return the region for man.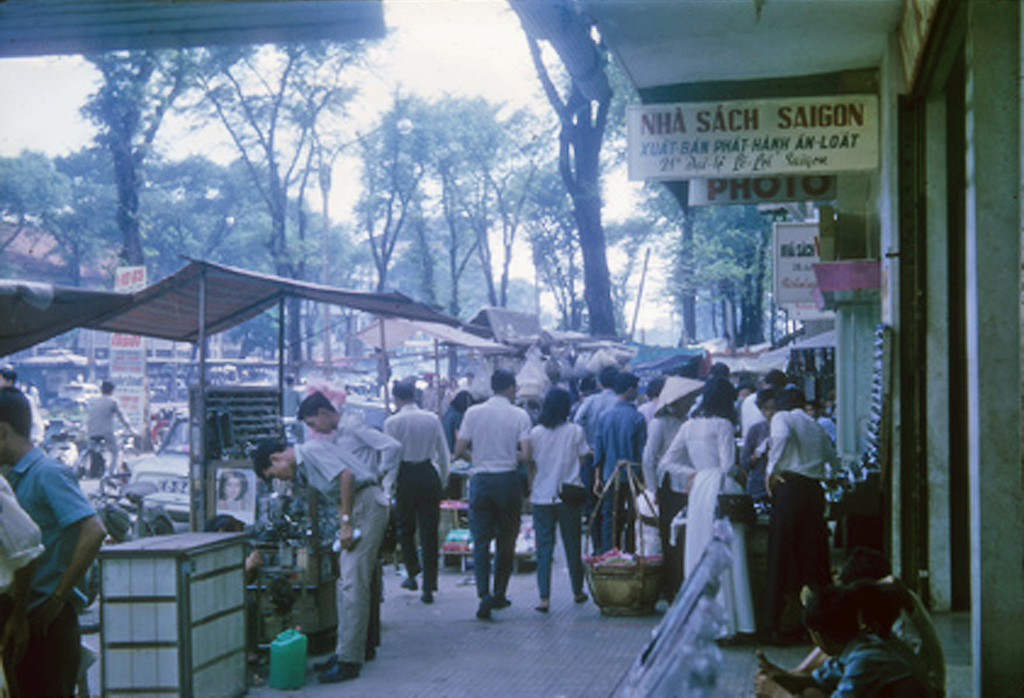
select_region(383, 375, 460, 608).
